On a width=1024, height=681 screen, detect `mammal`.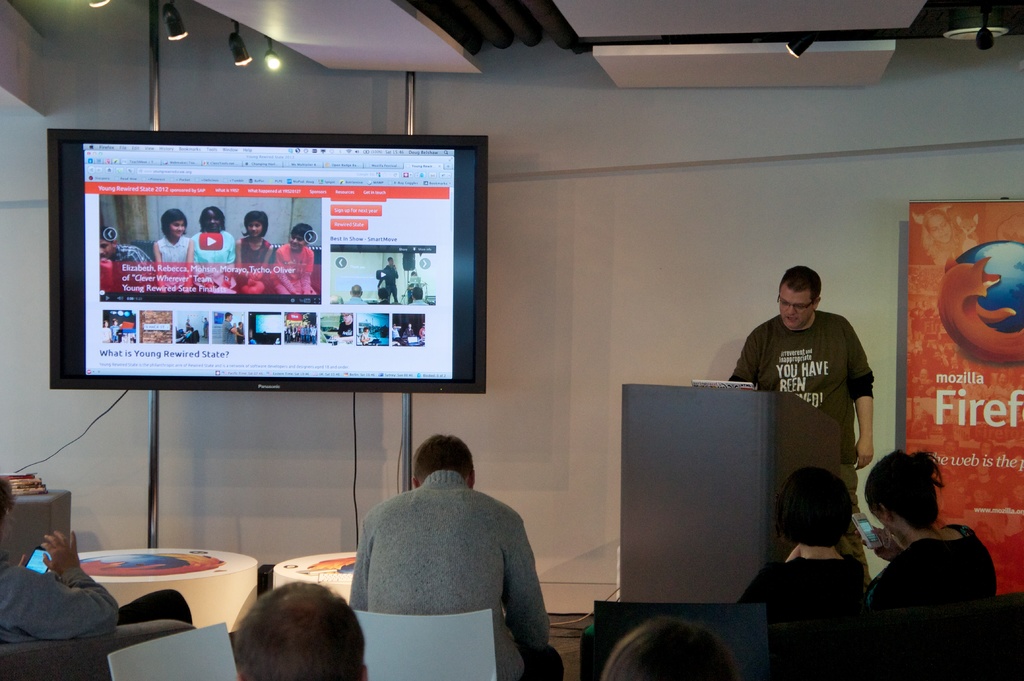
bbox=[362, 323, 369, 347].
